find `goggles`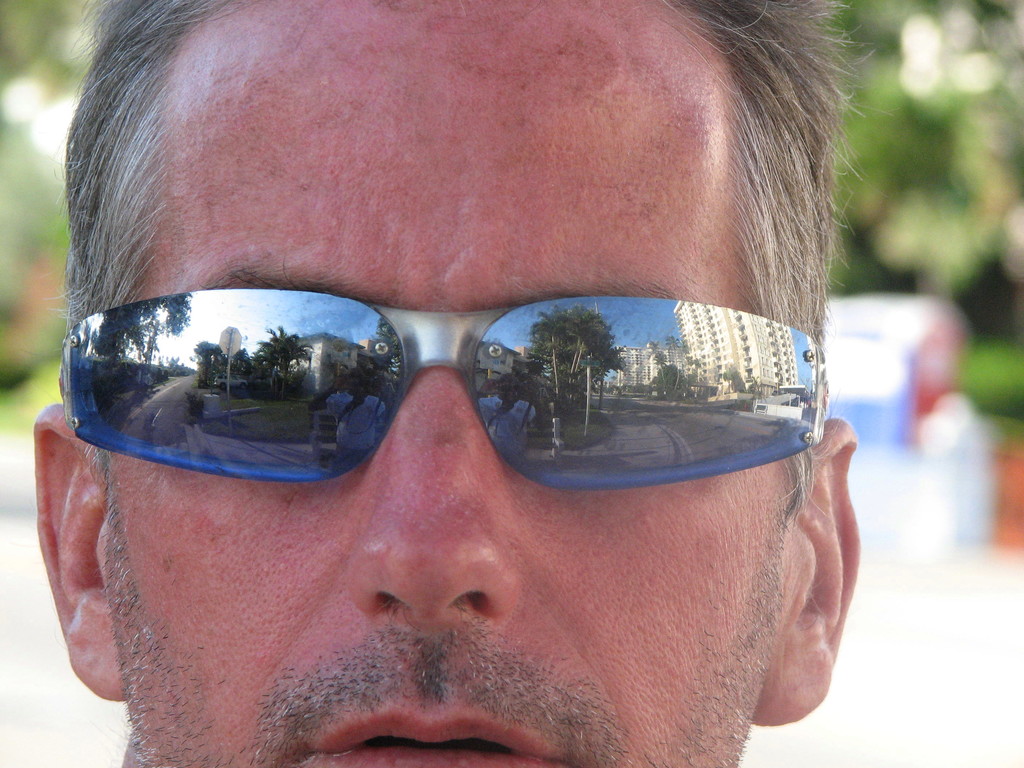
54,285,834,498
